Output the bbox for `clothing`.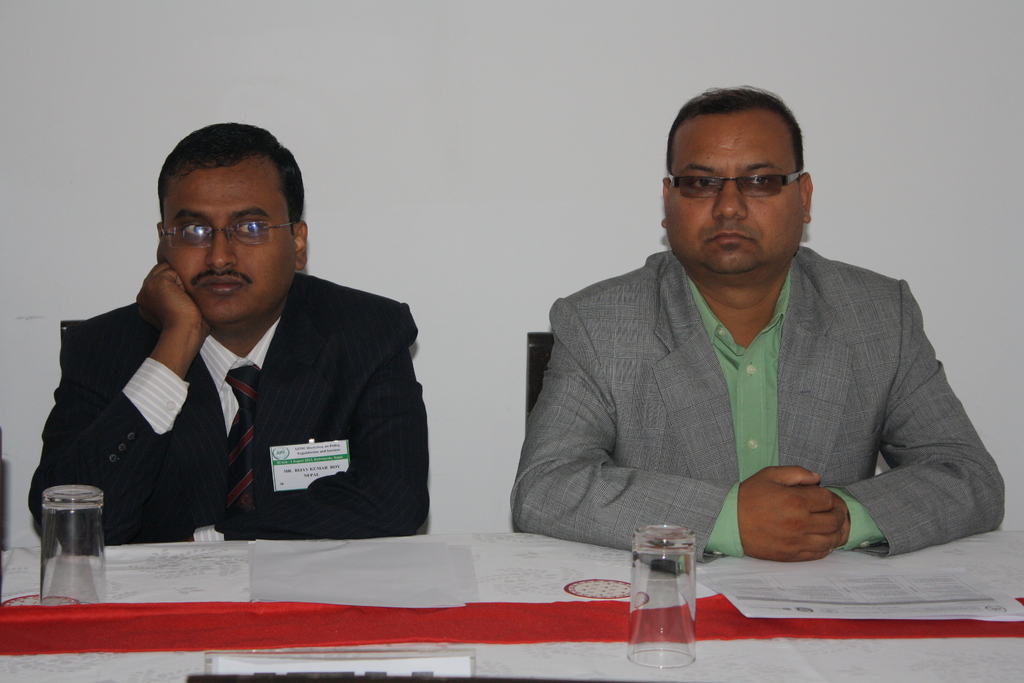
<bbox>34, 269, 425, 544</bbox>.
